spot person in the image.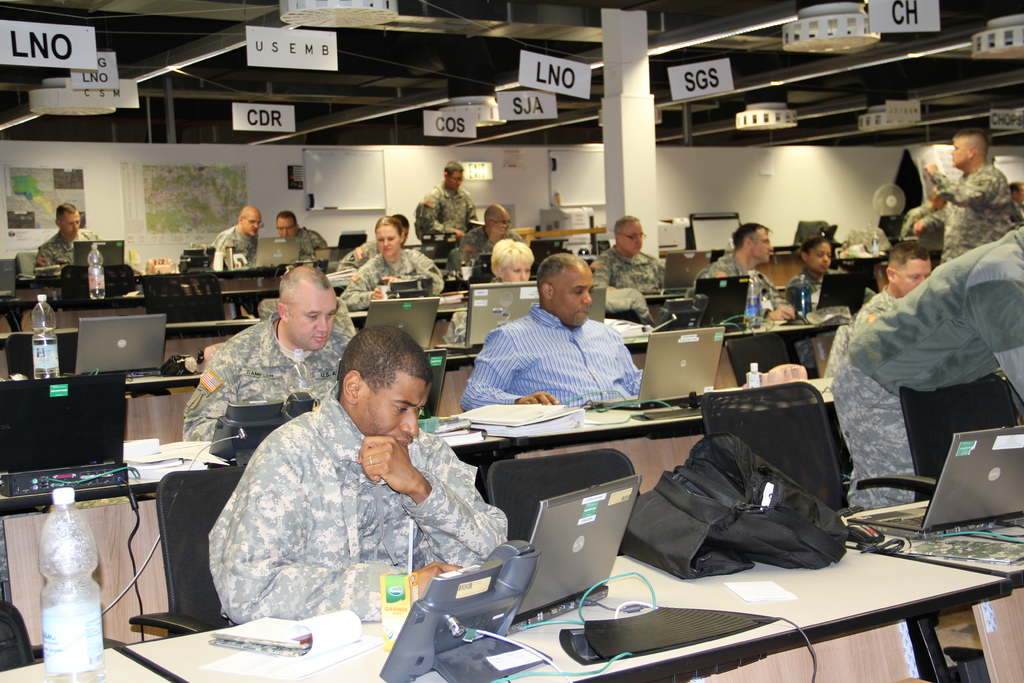
person found at [834, 224, 1023, 506].
